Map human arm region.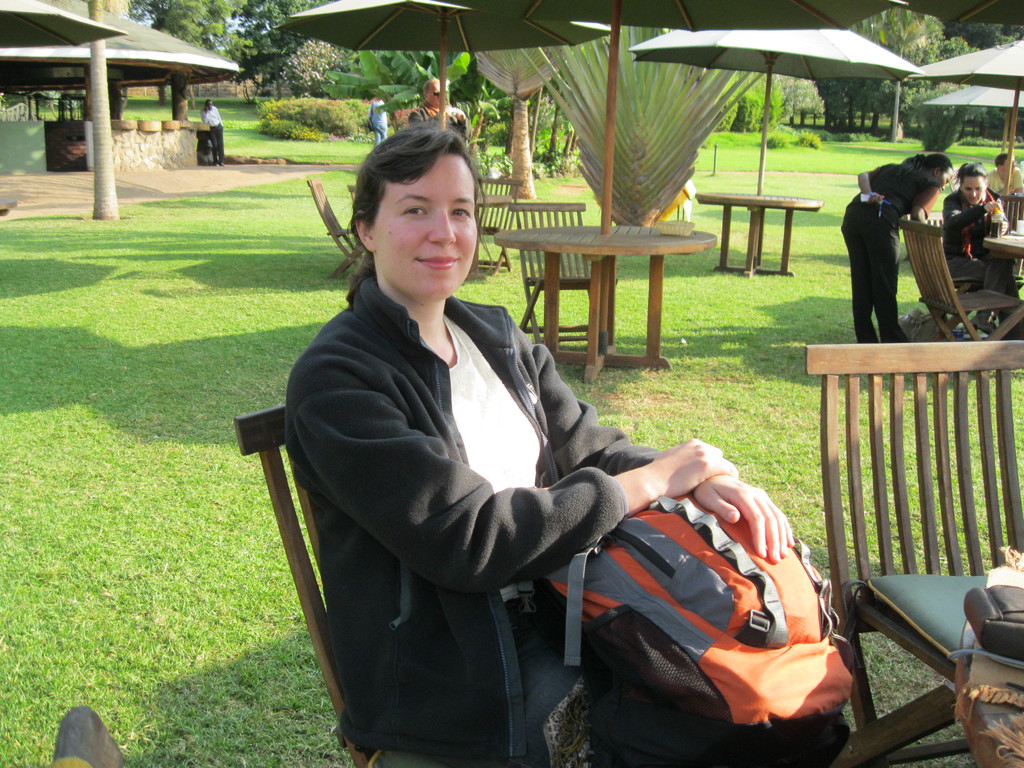
Mapped to bbox=(857, 169, 886, 202).
